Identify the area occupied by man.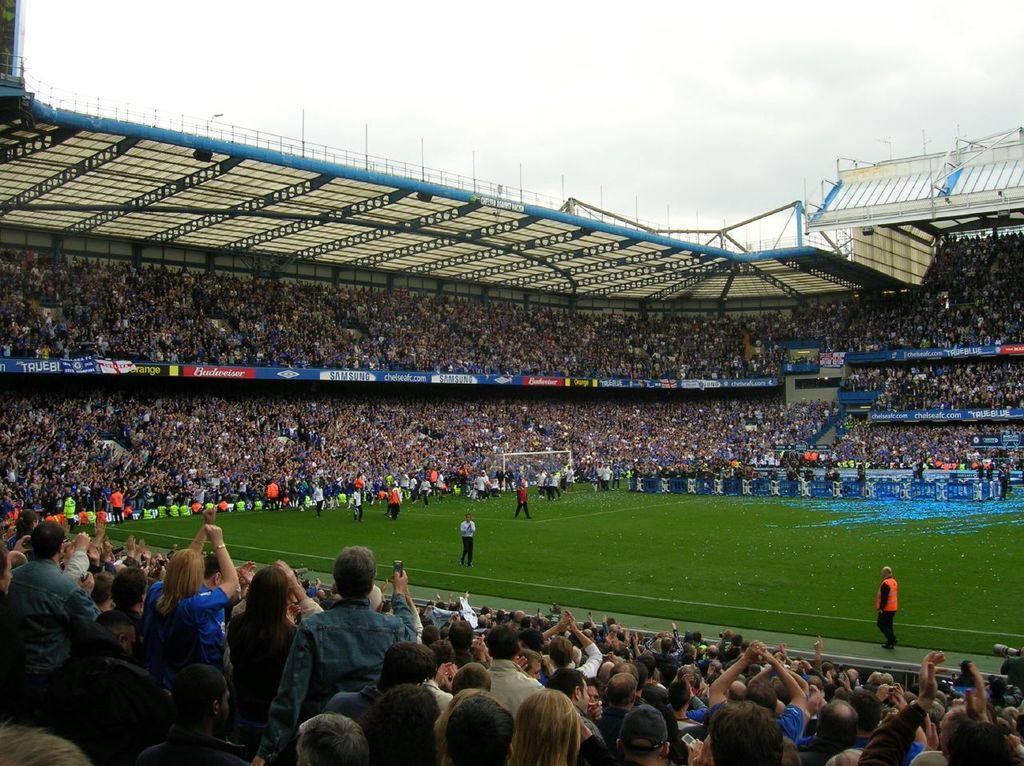
Area: [874,563,901,650].
